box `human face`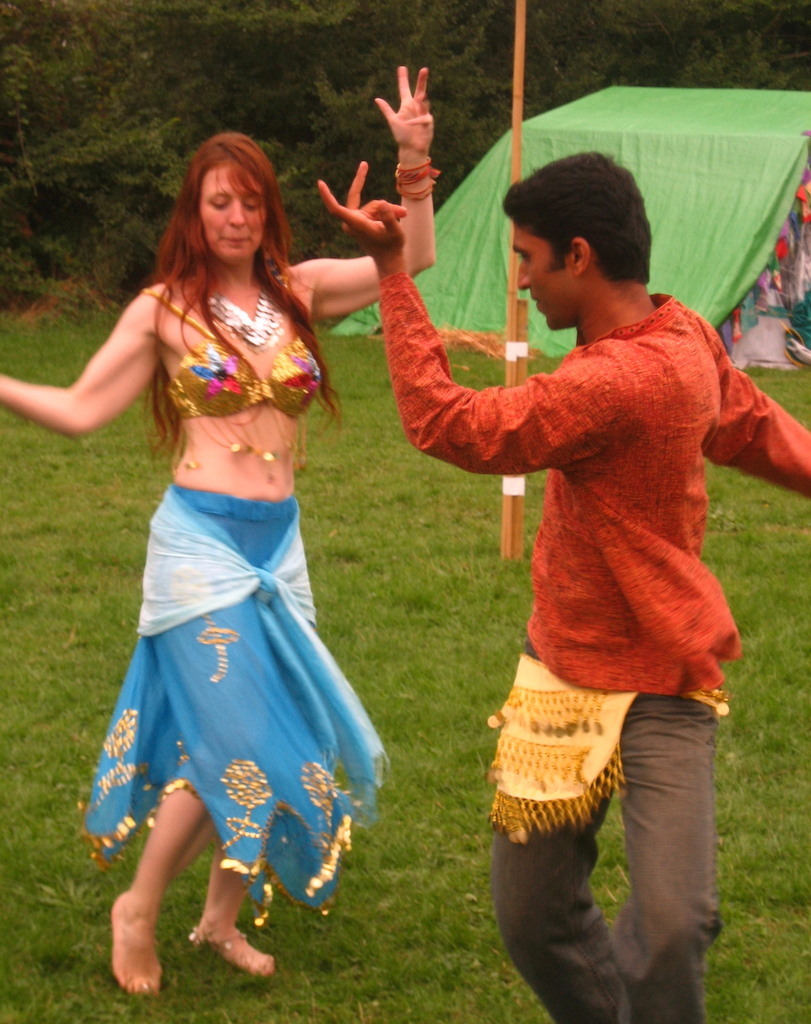
crop(514, 225, 574, 327)
